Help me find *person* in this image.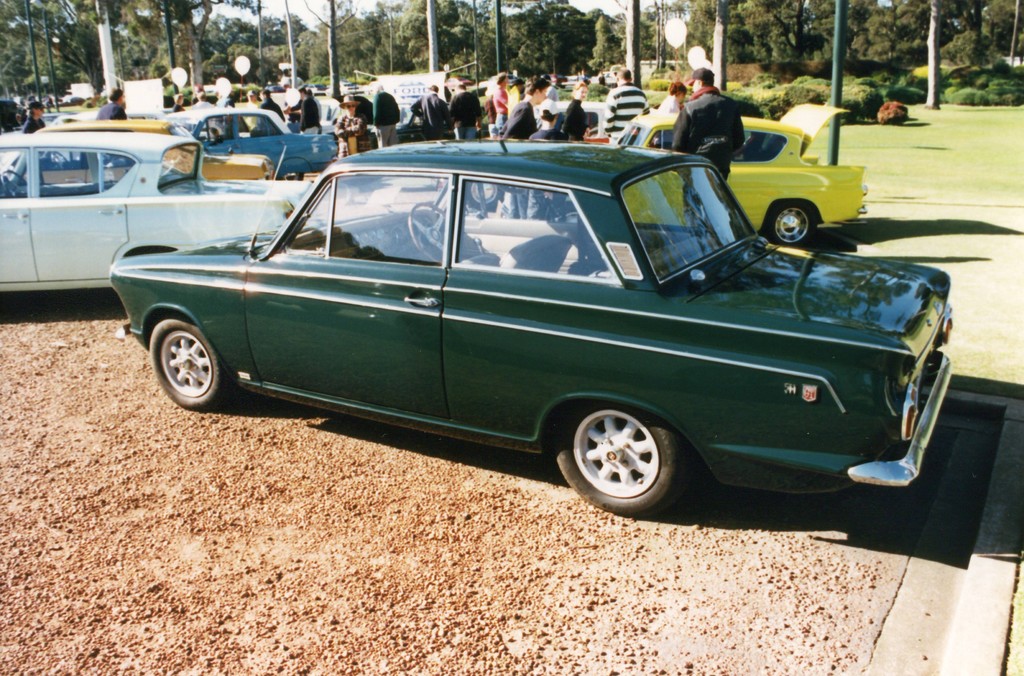
Found it: (left=369, top=85, right=401, bottom=149).
